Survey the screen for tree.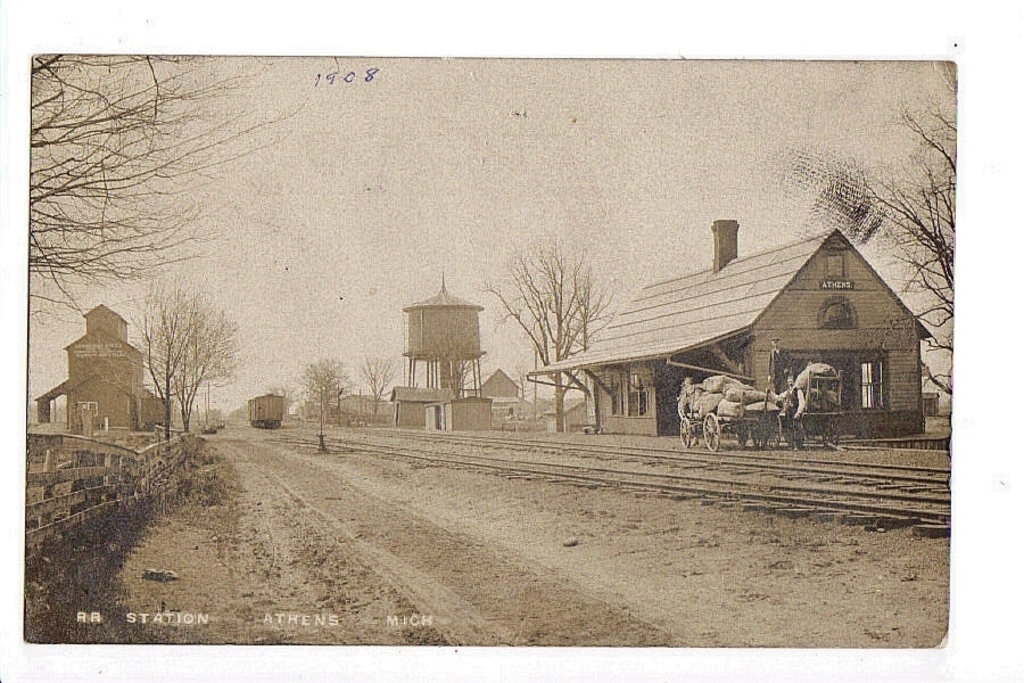
Survey found: 479/242/616/434.
